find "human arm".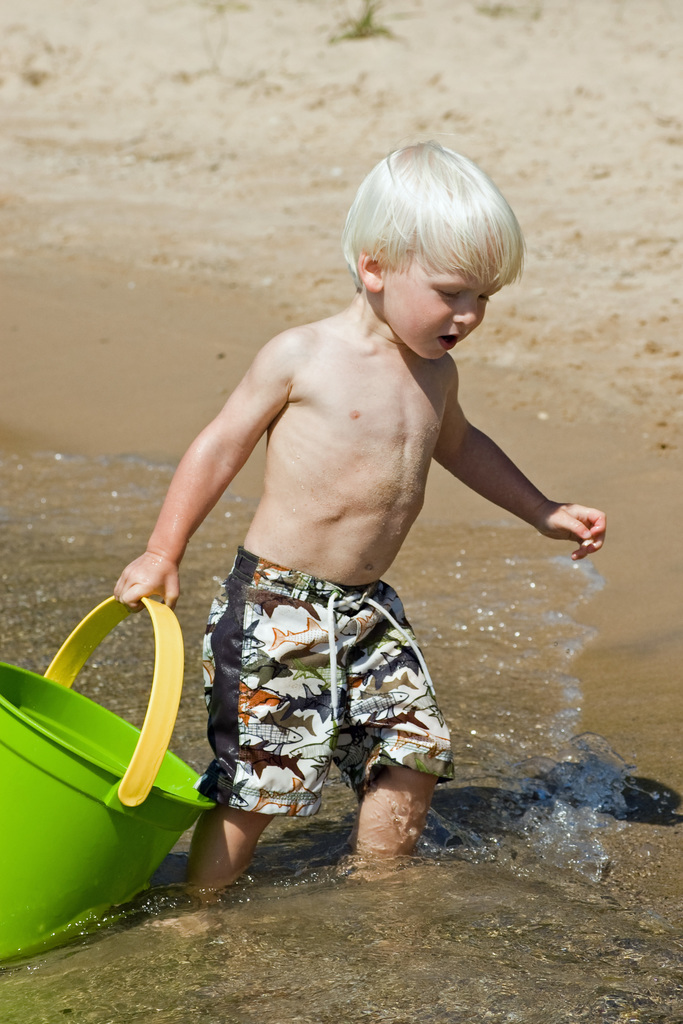
{"left": 112, "top": 333, "right": 287, "bottom": 613}.
